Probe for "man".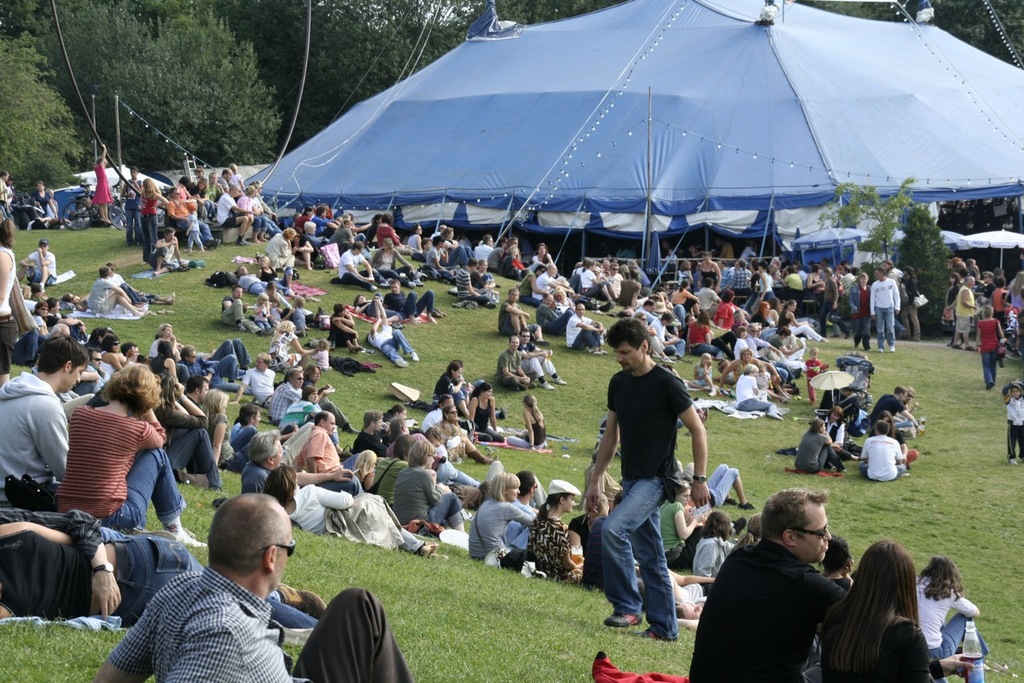
Probe result: x1=271 y1=369 x2=358 y2=429.
